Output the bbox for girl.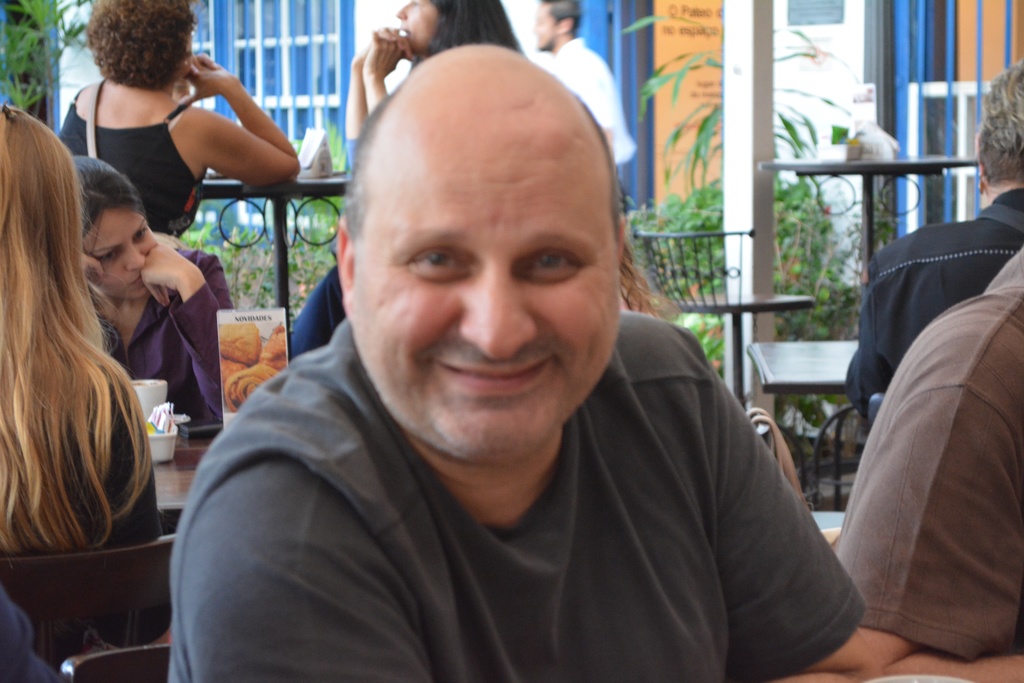
(x1=74, y1=156, x2=237, y2=422).
